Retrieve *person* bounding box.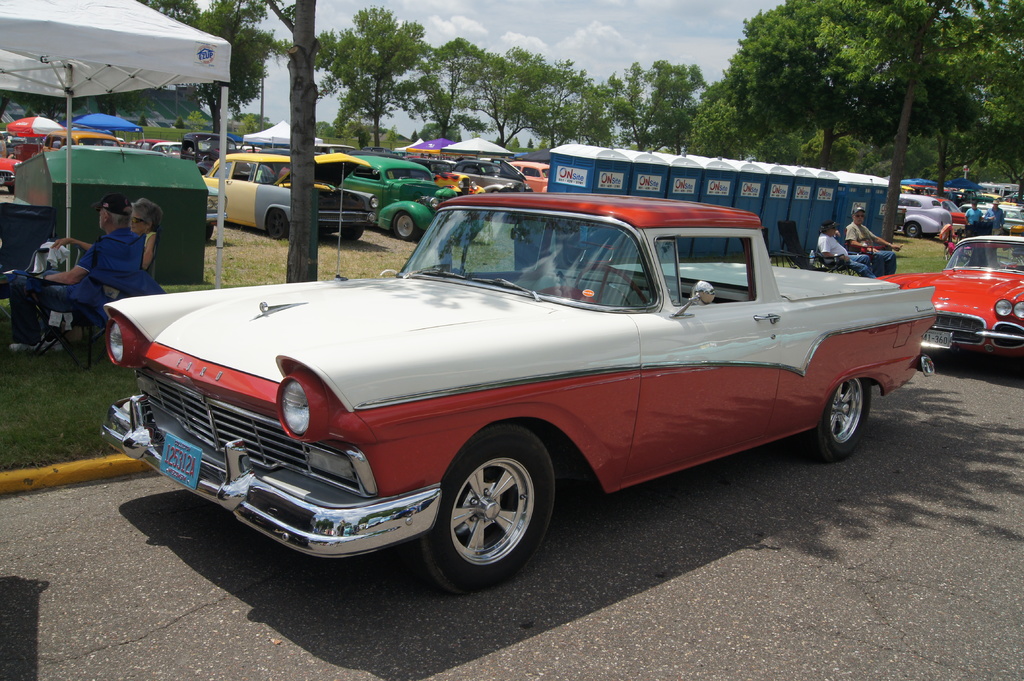
Bounding box: pyautogui.locateOnScreen(816, 224, 876, 283).
